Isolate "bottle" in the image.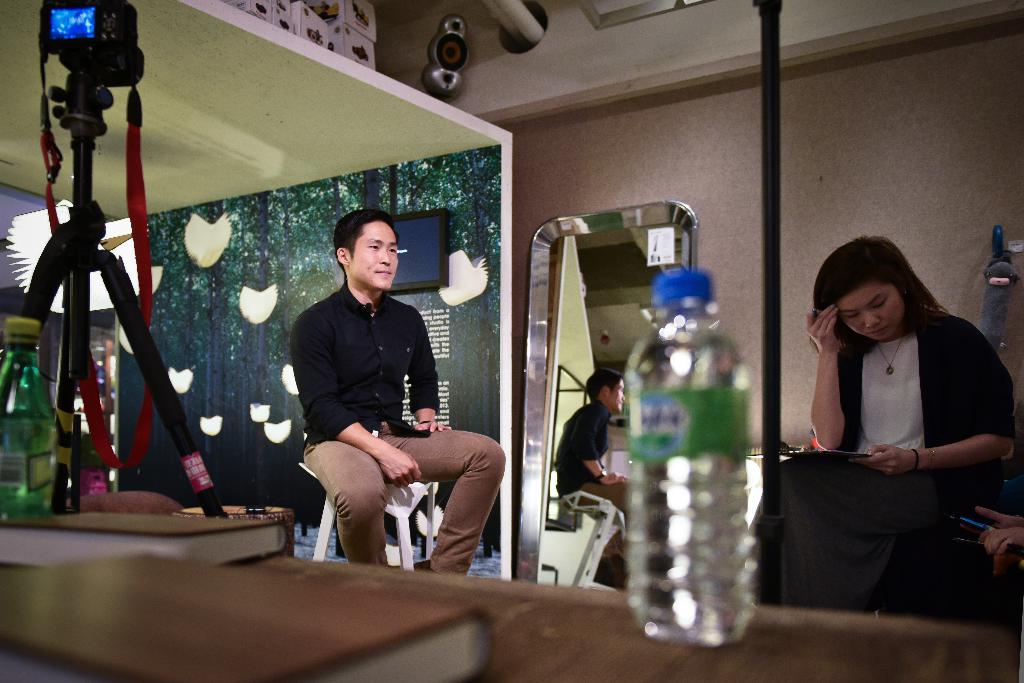
Isolated region: (left=621, top=249, right=774, bottom=644).
